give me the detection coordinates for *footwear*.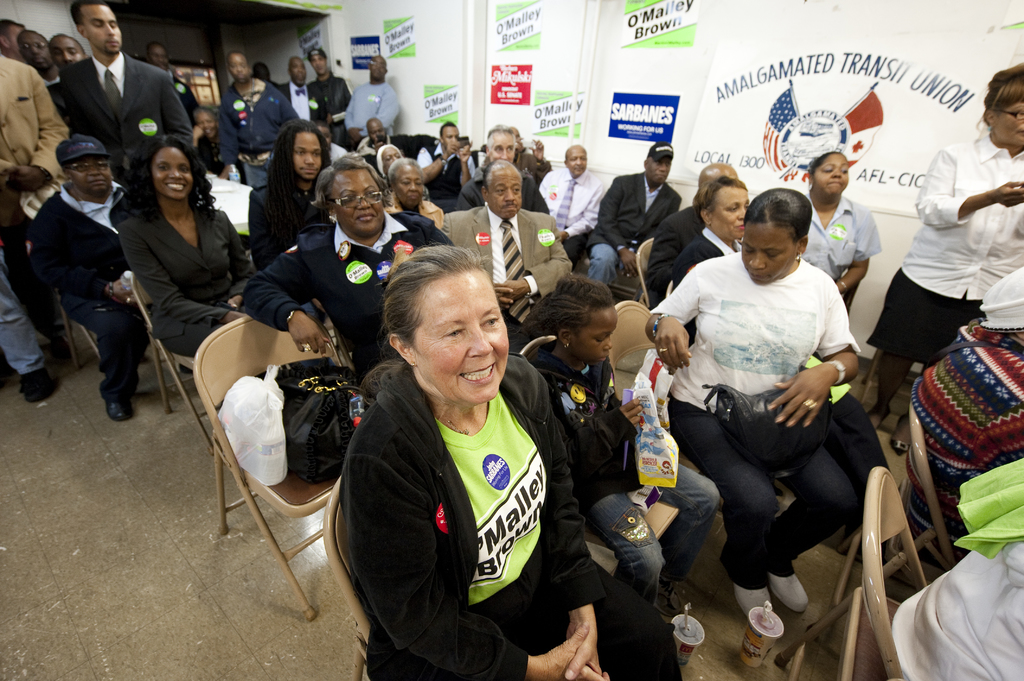
x1=765 y1=574 x2=810 y2=613.
